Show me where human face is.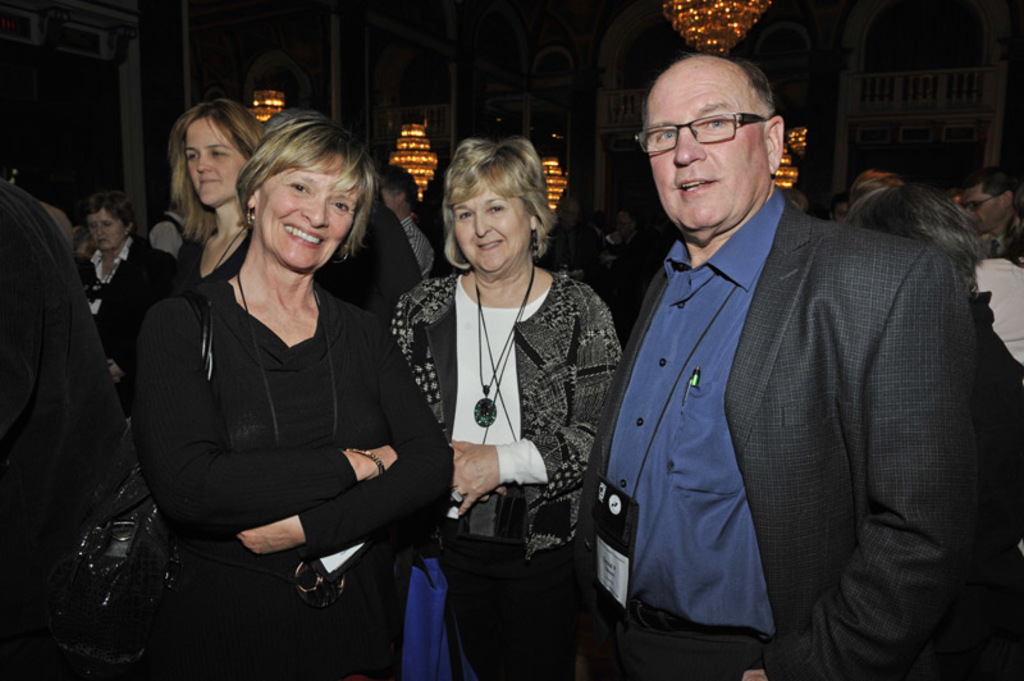
human face is at <box>961,184,1004,233</box>.
